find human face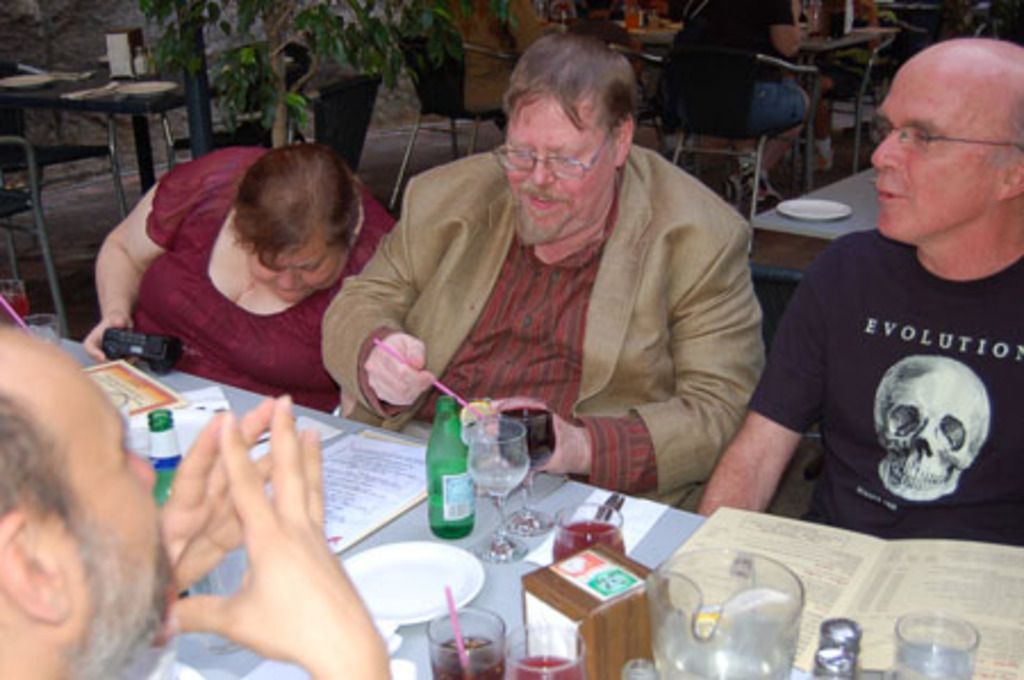
pyautogui.locateOnScreen(872, 71, 997, 239)
